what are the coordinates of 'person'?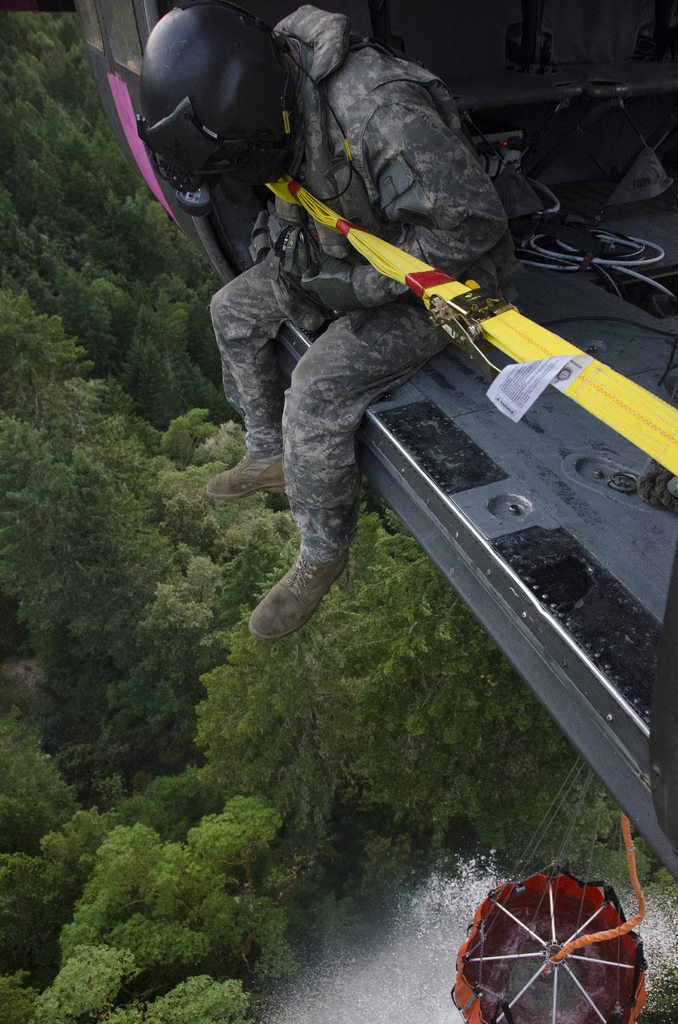
box=[131, 0, 521, 637].
